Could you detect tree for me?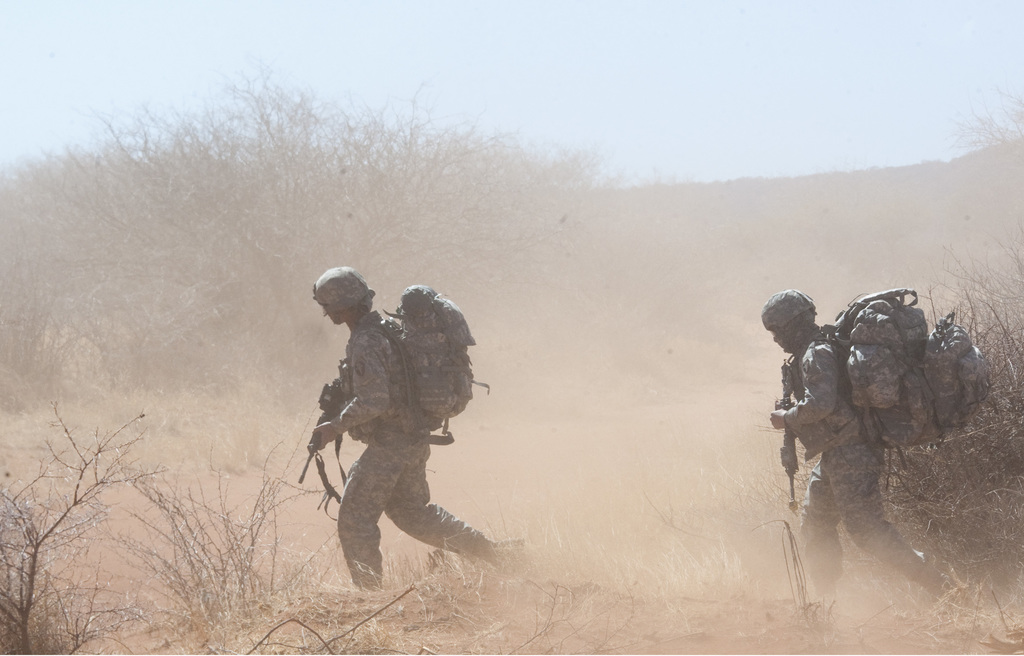
Detection result: box(0, 52, 534, 377).
